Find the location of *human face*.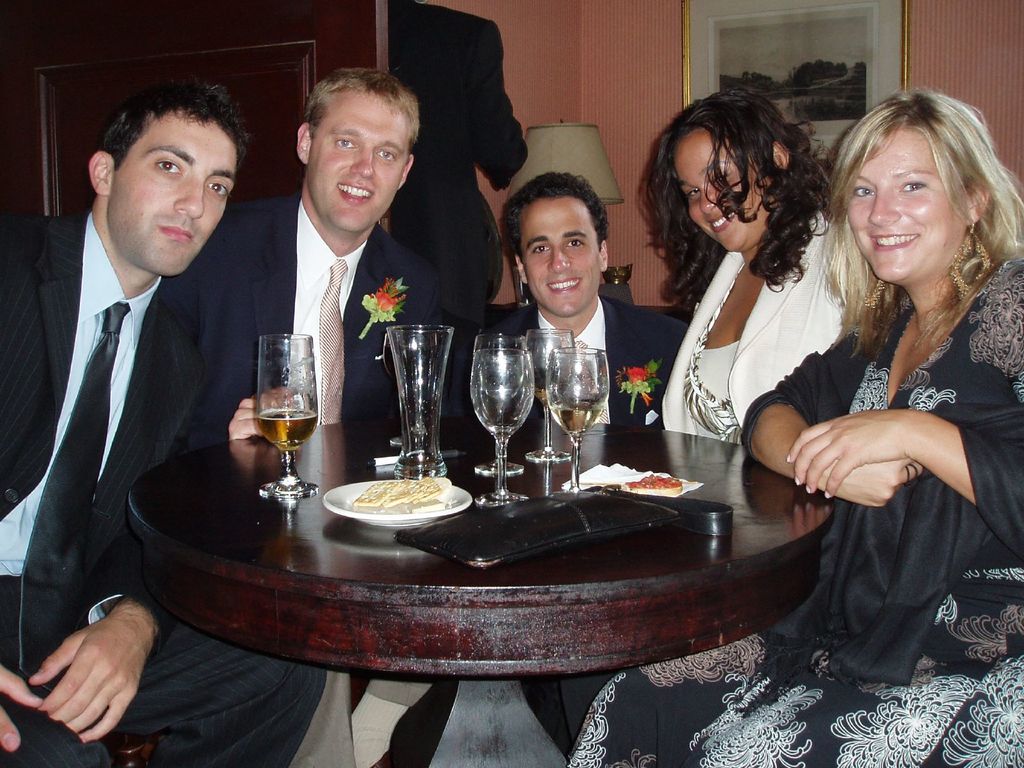
Location: x1=113 y1=109 x2=238 y2=280.
